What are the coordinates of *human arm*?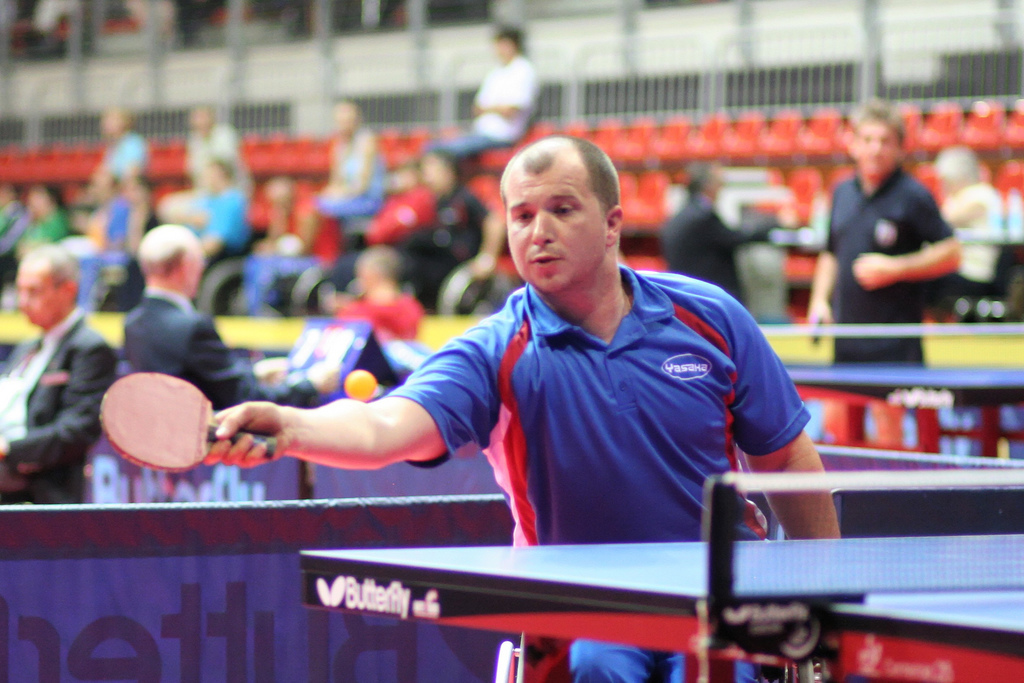
329:125:380:198.
